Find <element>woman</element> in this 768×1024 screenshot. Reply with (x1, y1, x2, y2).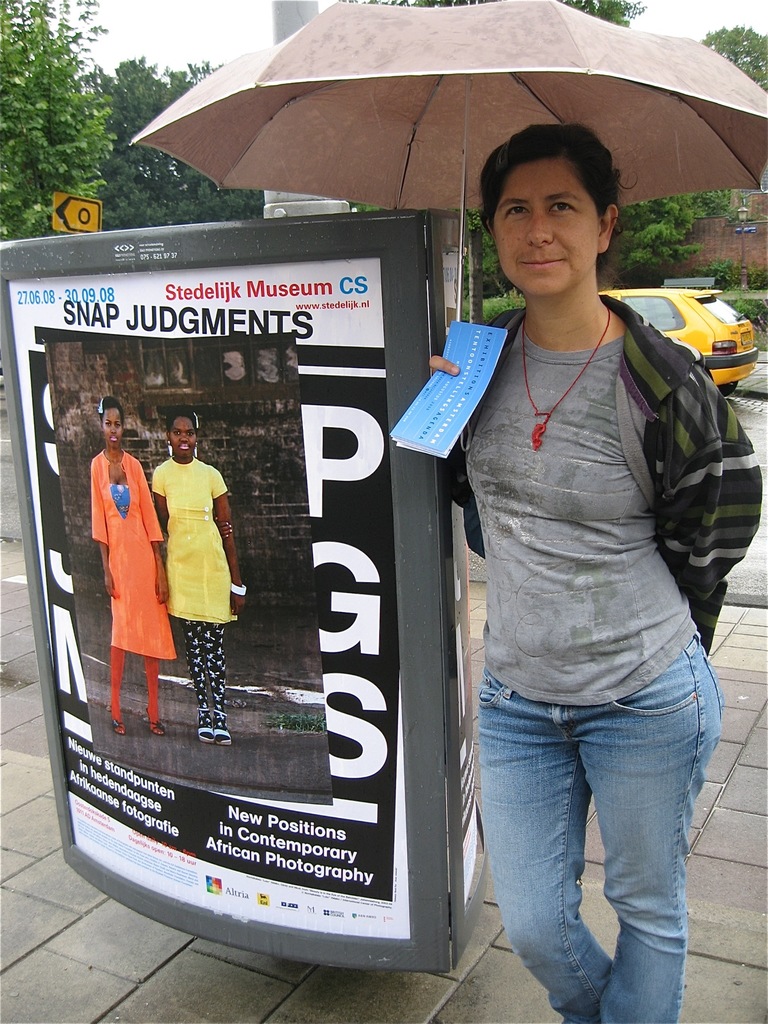
(420, 119, 765, 1023).
